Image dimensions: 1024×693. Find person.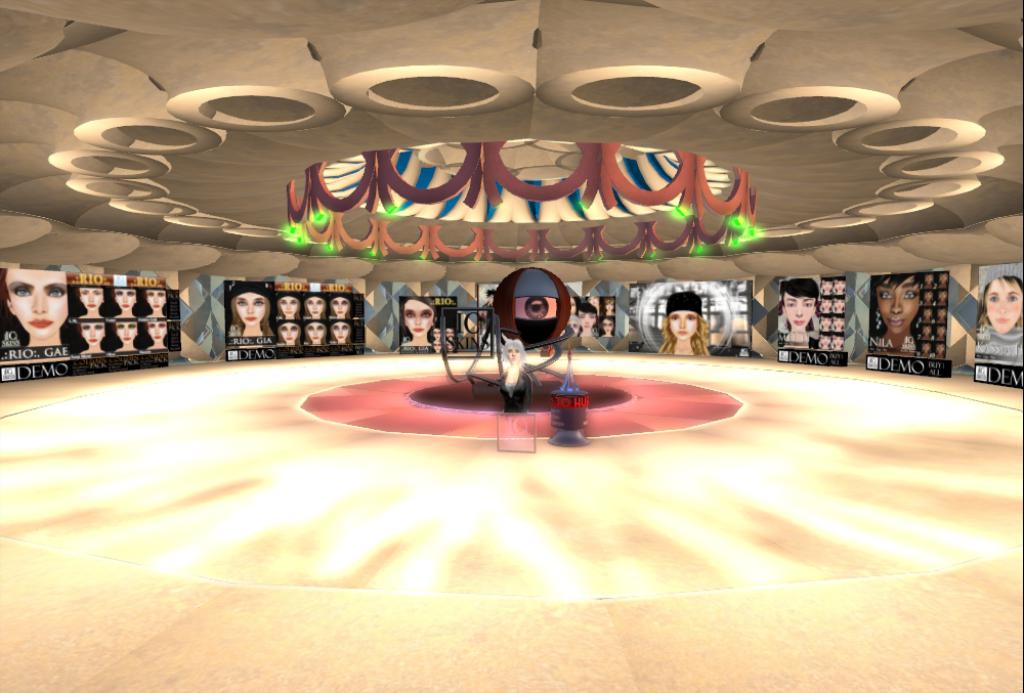
566,294,580,314.
